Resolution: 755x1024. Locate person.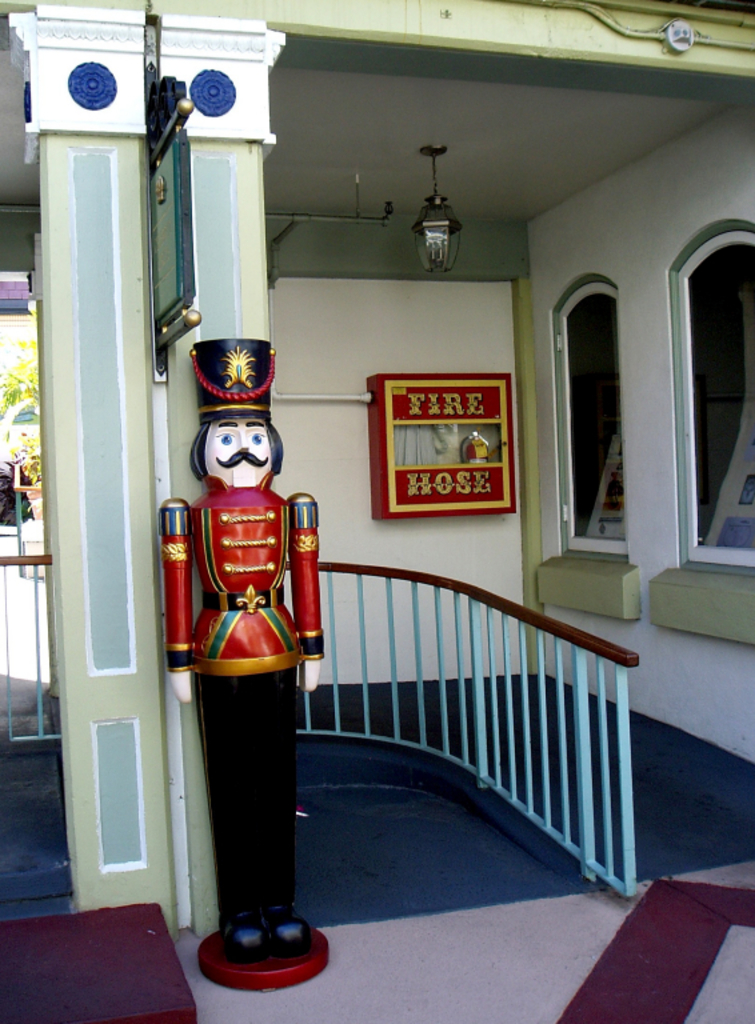
left=167, top=371, right=336, bottom=972.
